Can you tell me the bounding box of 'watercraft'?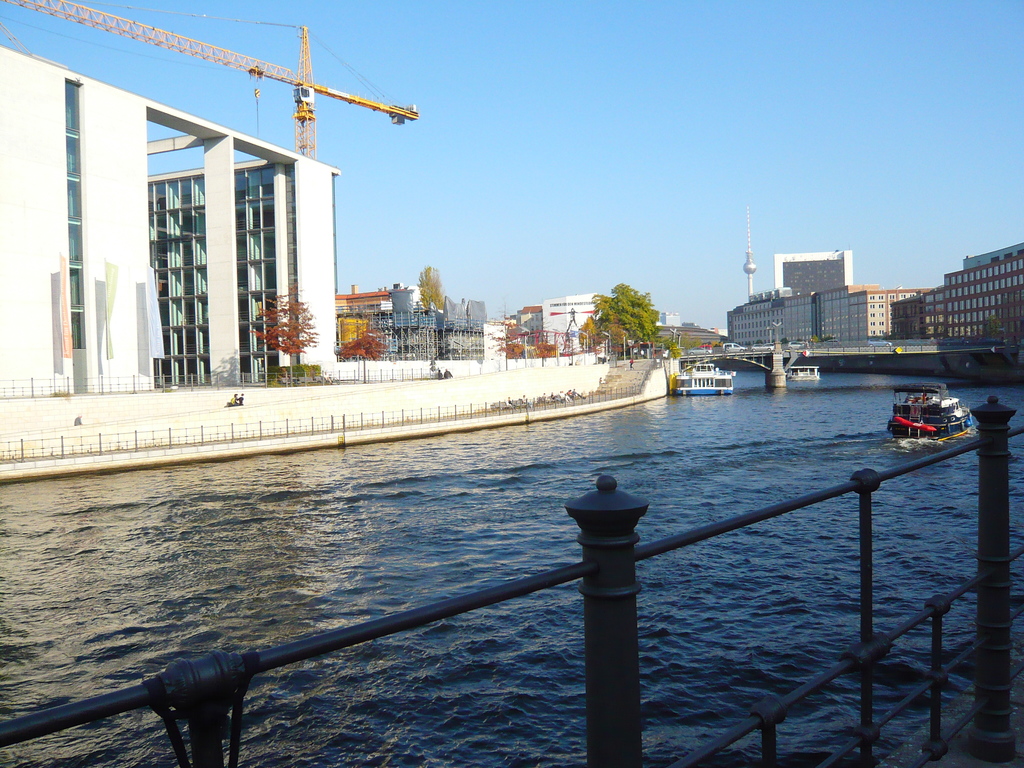
881:381:976:452.
